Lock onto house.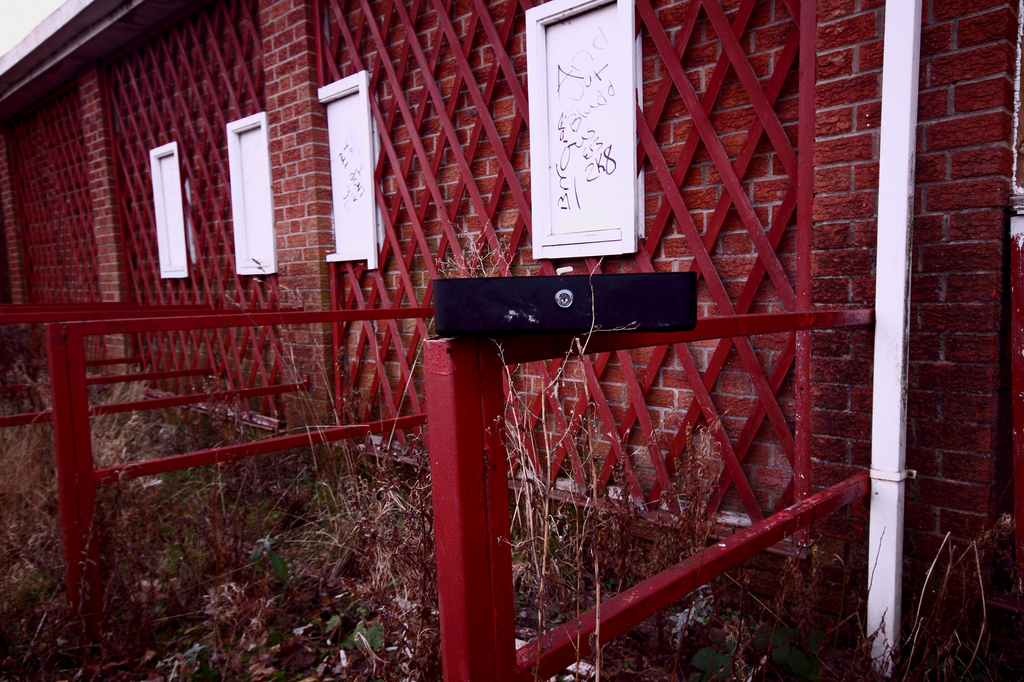
Locked: <region>0, 0, 1023, 631</region>.
